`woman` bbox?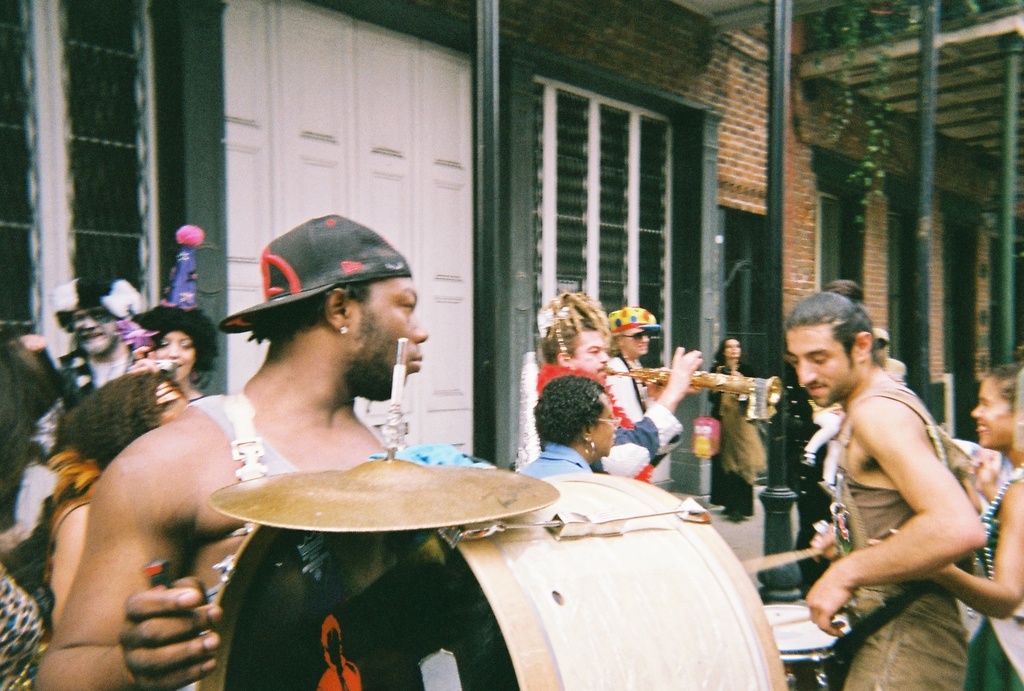
{"left": 43, "top": 369, "right": 196, "bottom": 647}
